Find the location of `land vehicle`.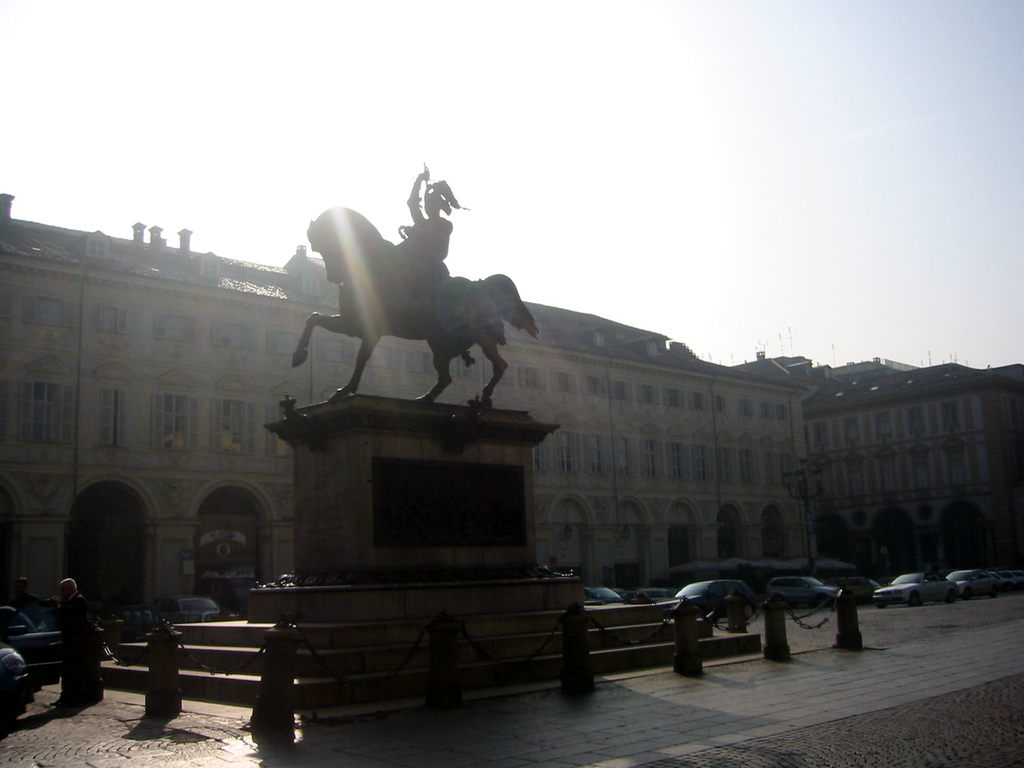
Location: pyautogui.locateOnScreen(676, 581, 758, 617).
